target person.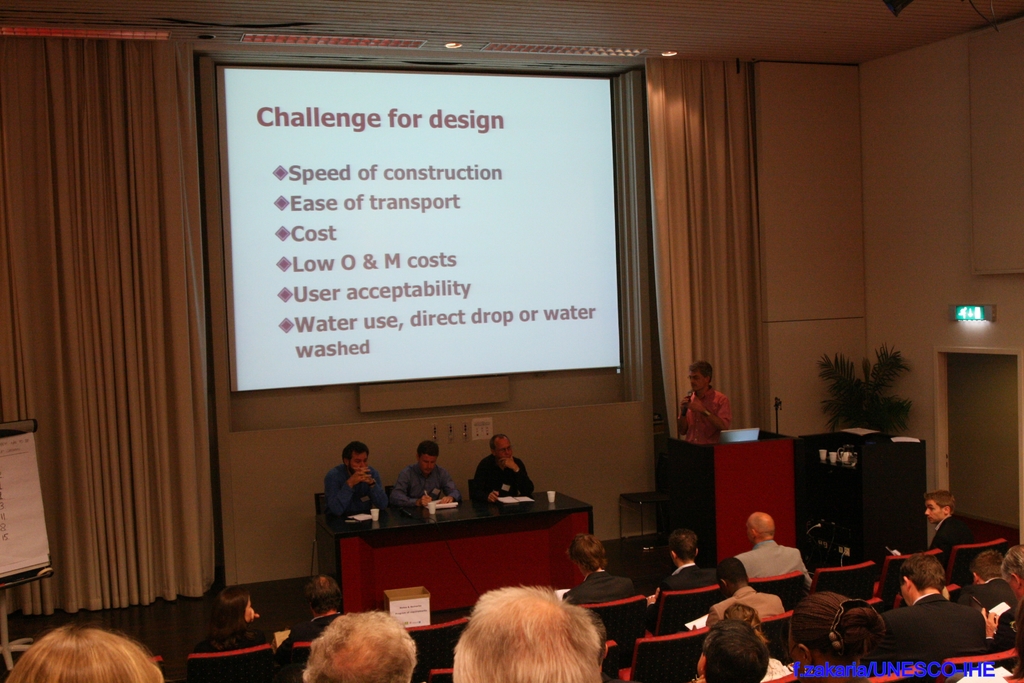
Target region: bbox=[691, 555, 787, 627].
